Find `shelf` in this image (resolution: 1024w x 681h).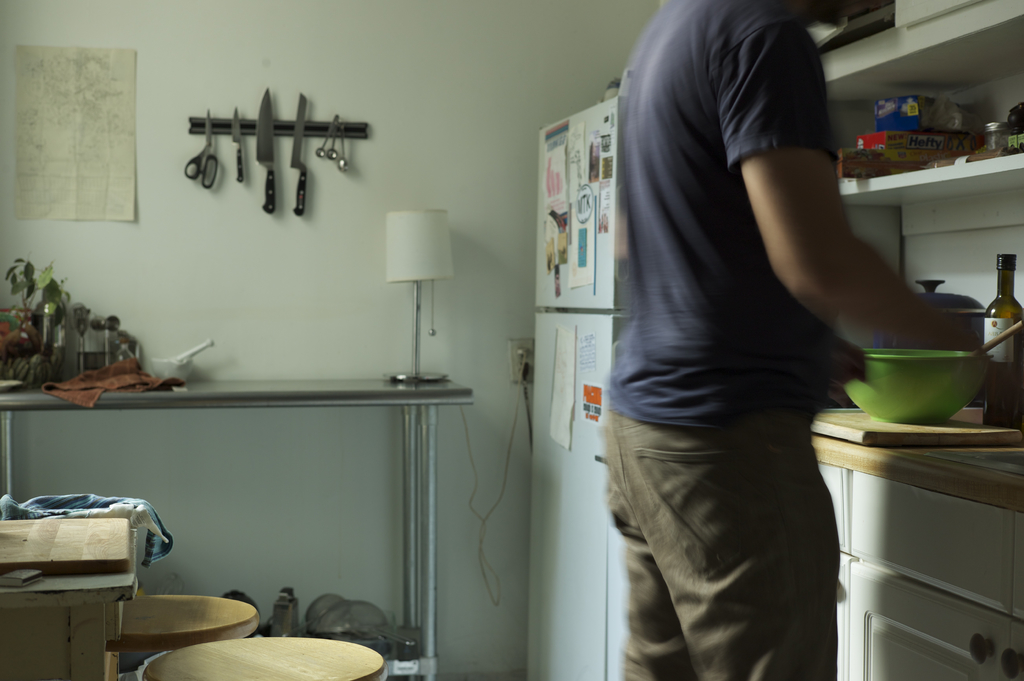
(826,35,1023,184).
